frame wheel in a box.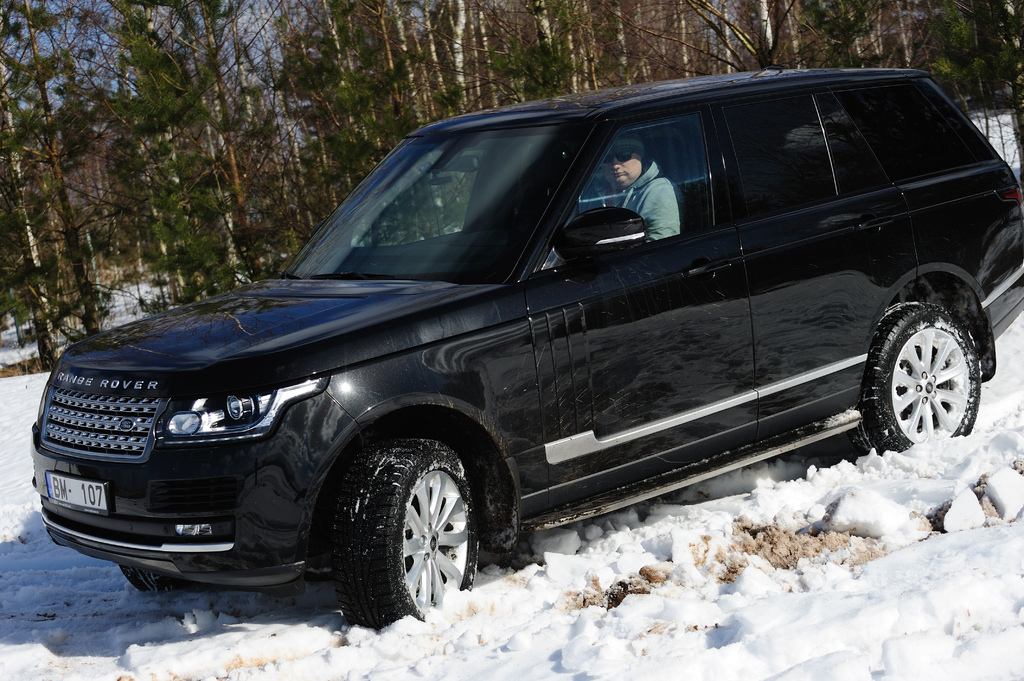
[119,562,180,595].
